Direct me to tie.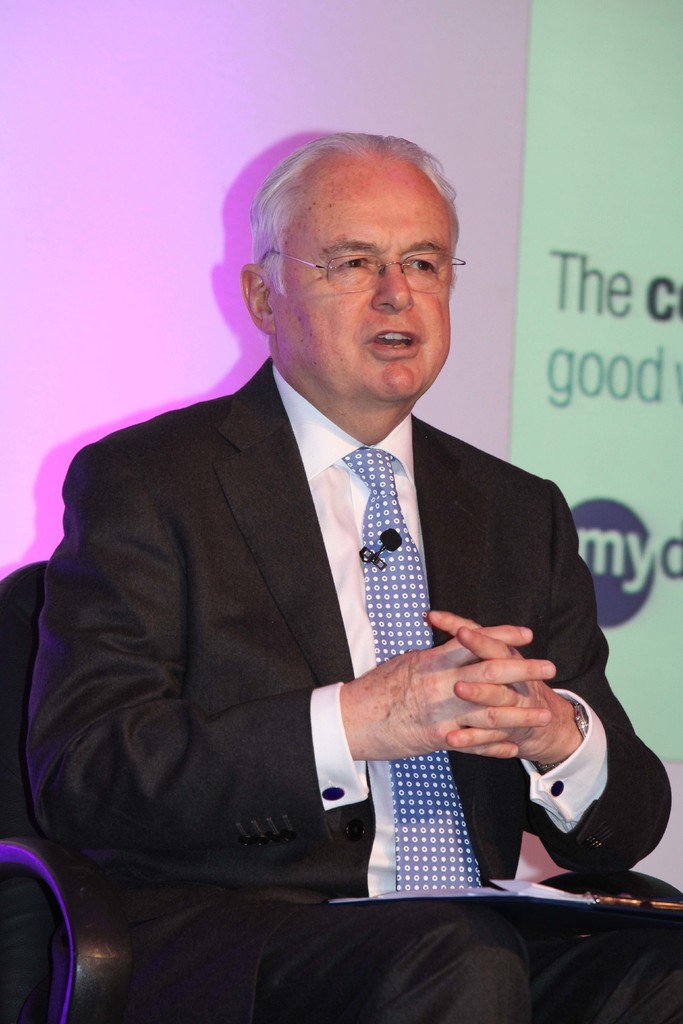
Direction: [338, 447, 475, 899].
